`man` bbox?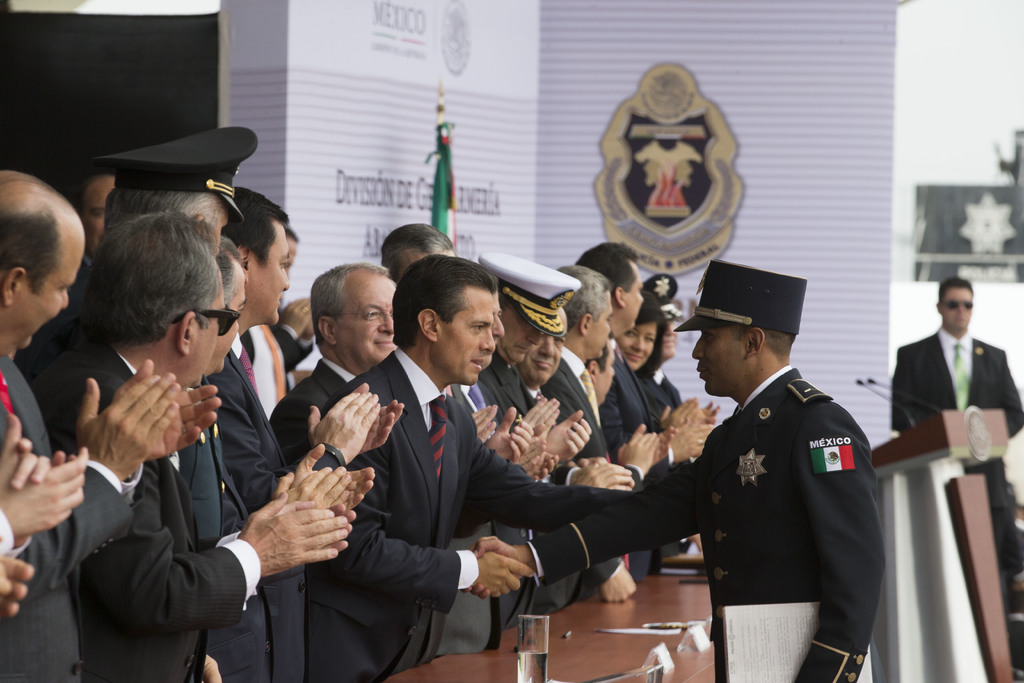
bbox=[433, 268, 531, 654]
